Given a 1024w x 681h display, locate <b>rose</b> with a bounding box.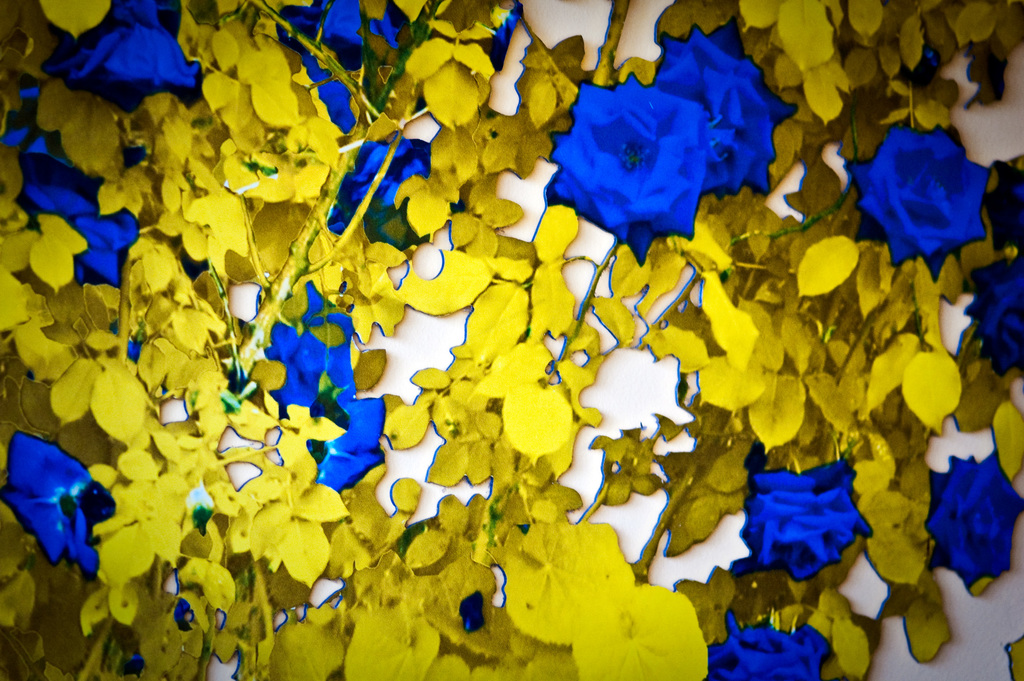
Located: 656/19/795/199.
